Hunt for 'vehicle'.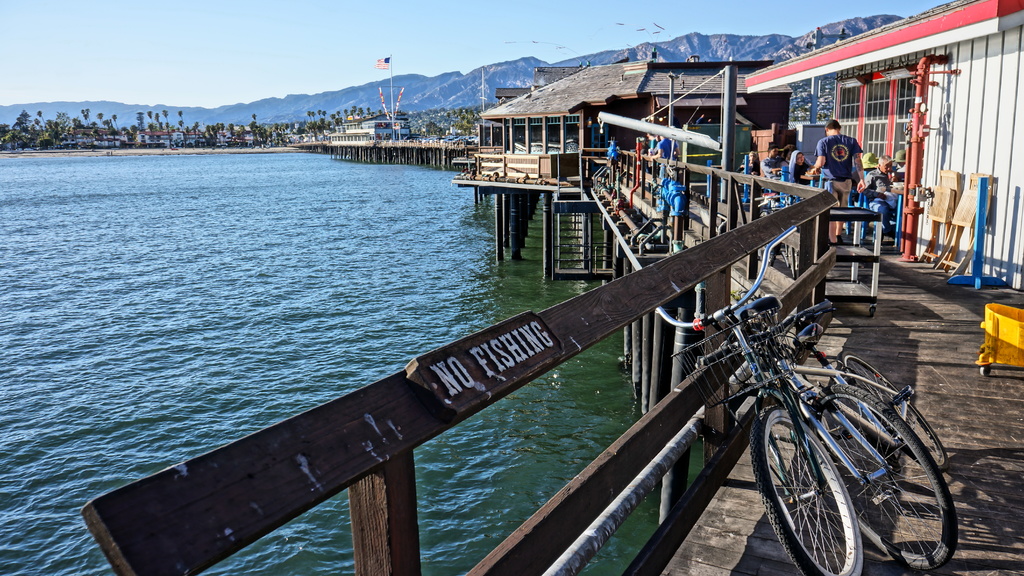
Hunted down at <region>357, 79, 412, 134</region>.
